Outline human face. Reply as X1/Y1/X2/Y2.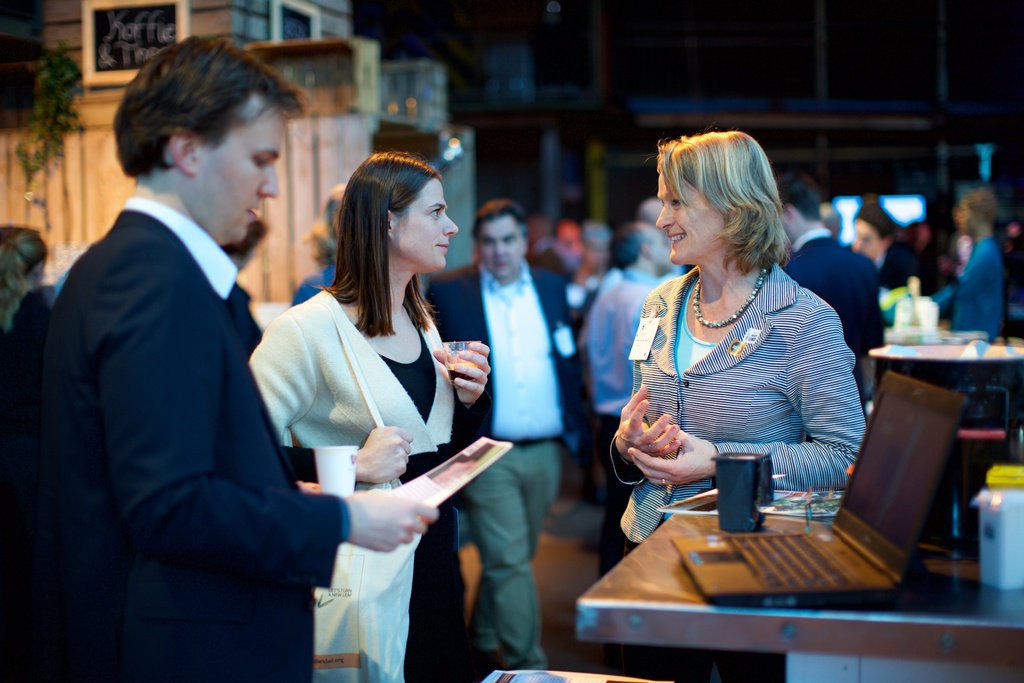
194/110/287/241.
